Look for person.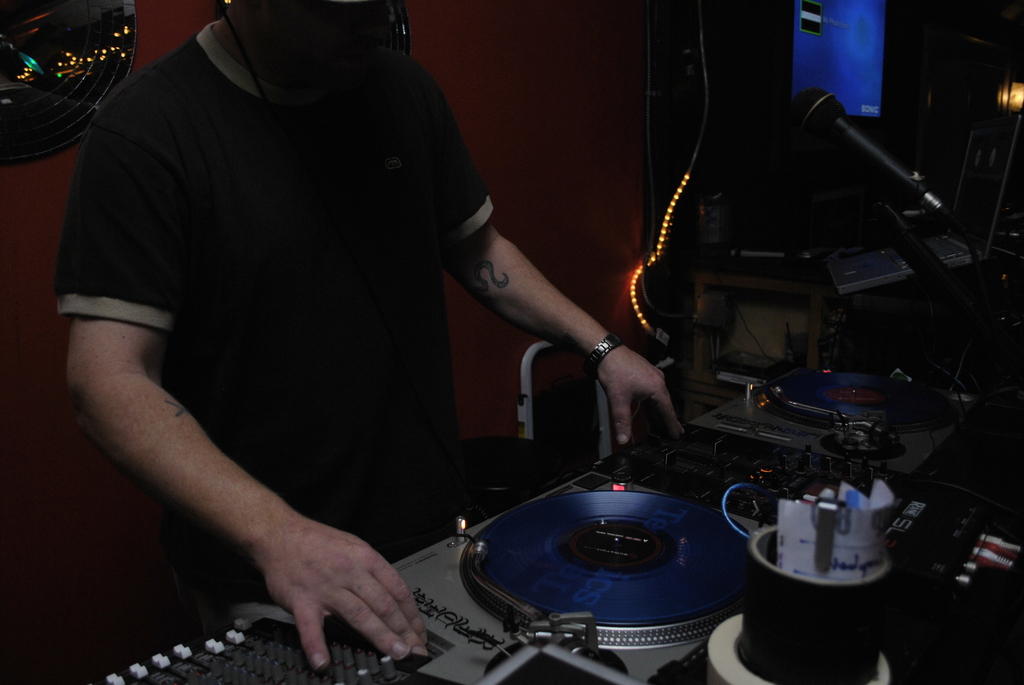
Found: 56 0 687 670.
